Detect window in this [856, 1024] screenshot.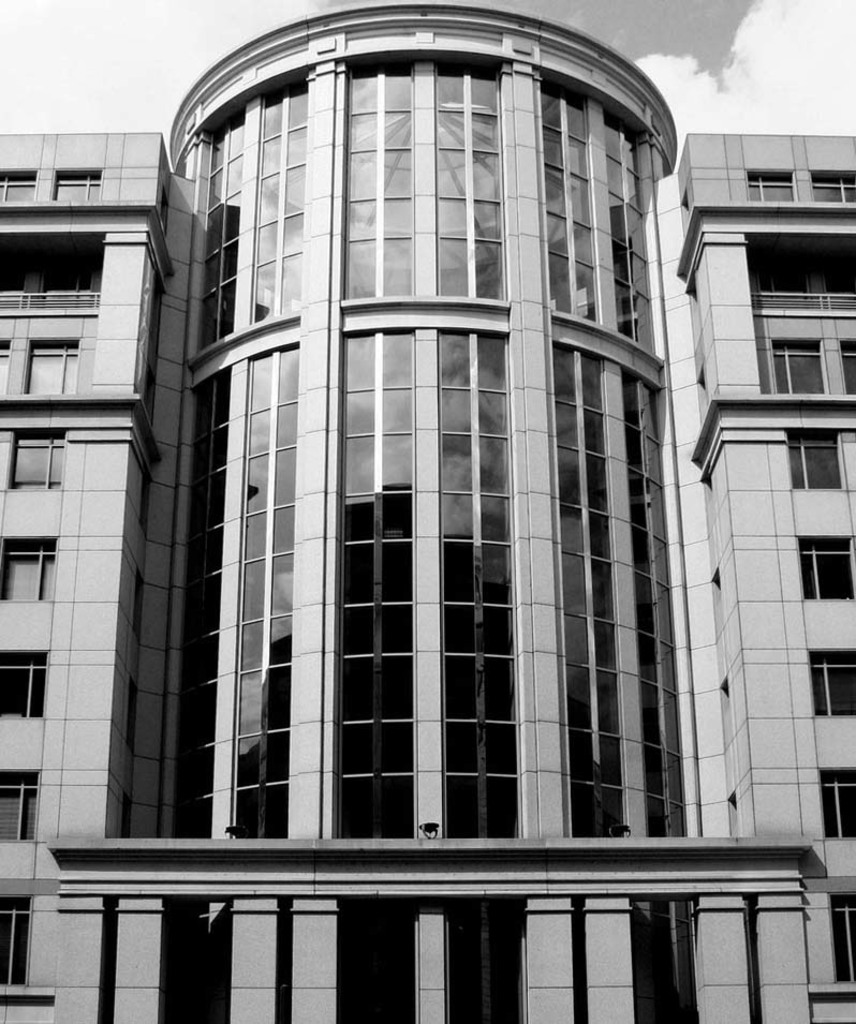
Detection: pyautogui.locateOnScreen(11, 433, 62, 488).
